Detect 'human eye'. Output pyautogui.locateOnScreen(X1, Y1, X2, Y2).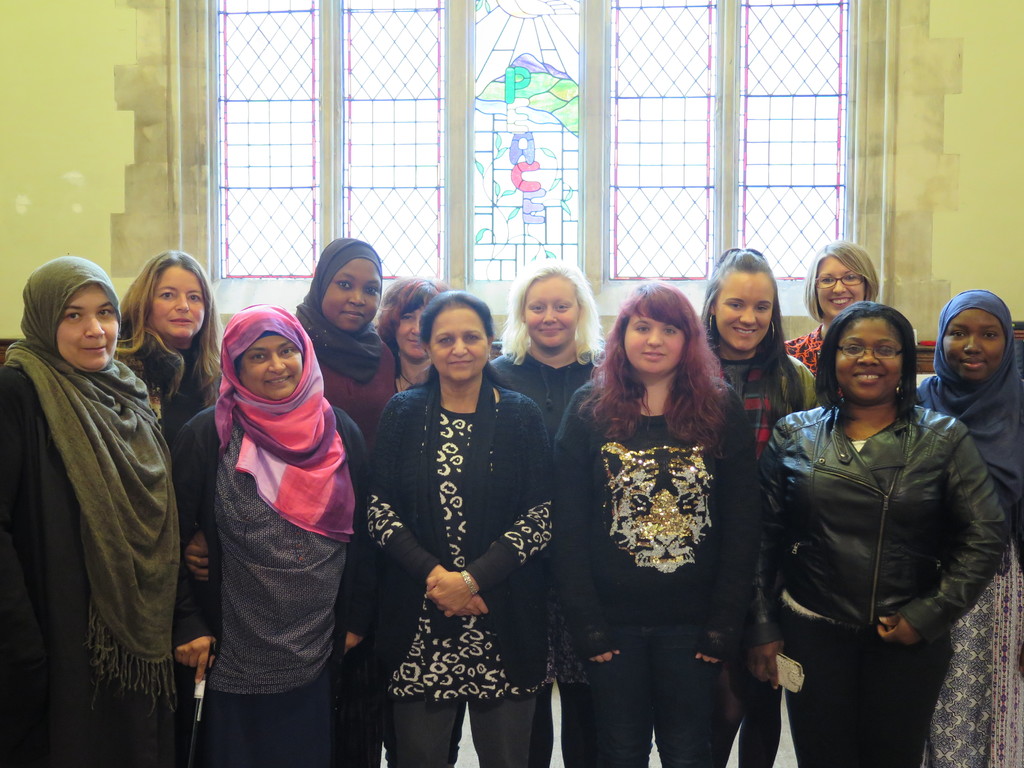
pyautogui.locateOnScreen(187, 294, 202, 305).
